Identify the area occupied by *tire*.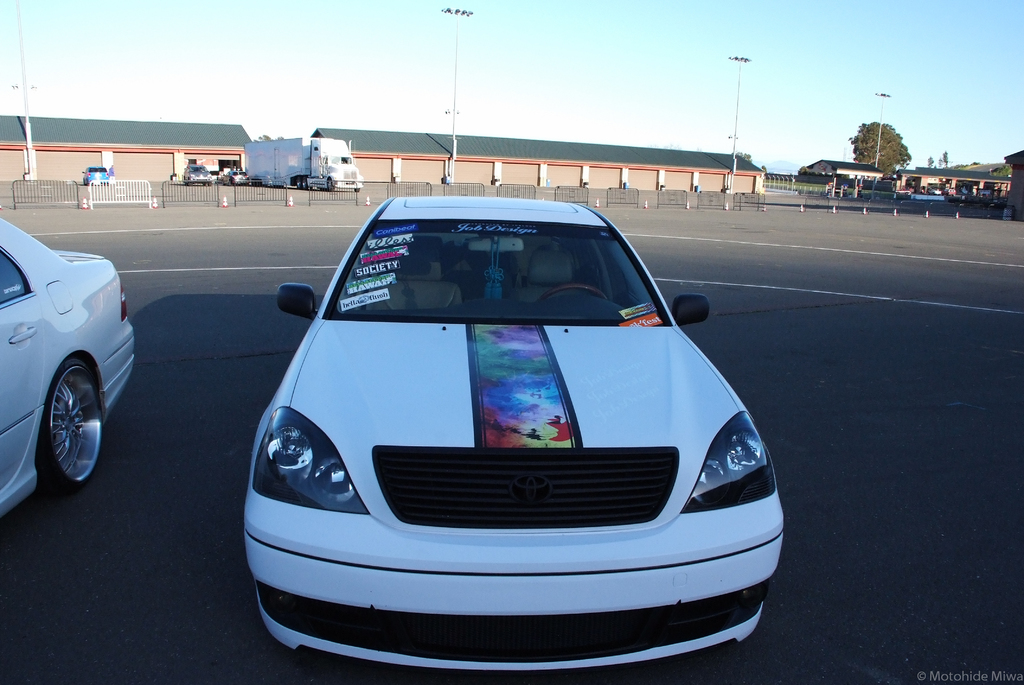
Area: region(15, 349, 104, 496).
